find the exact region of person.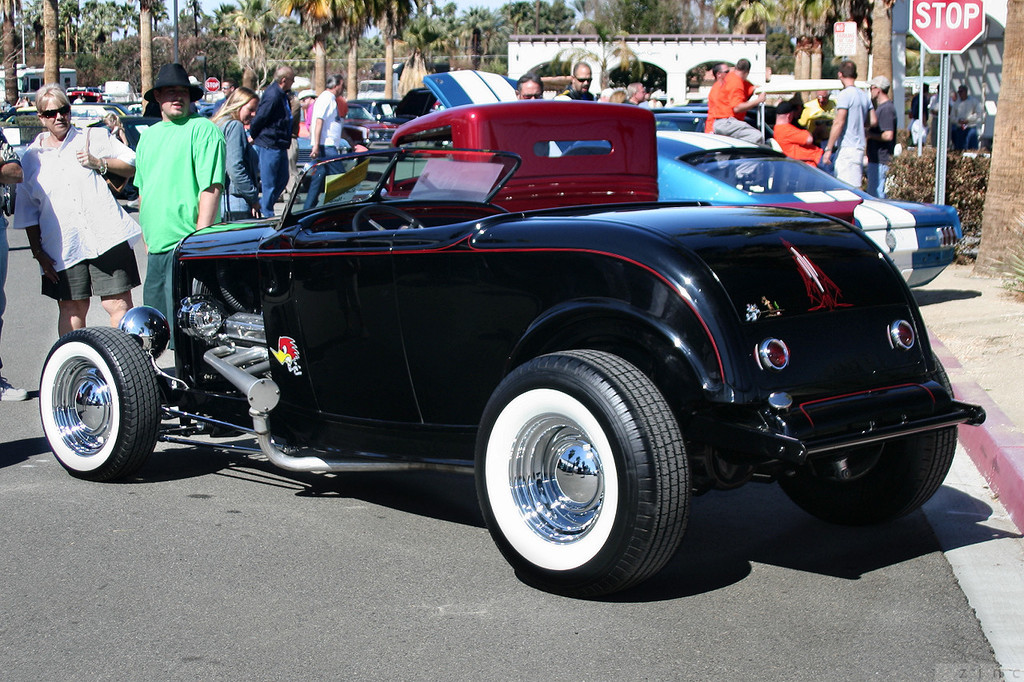
Exact region: [864, 74, 900, 198].
